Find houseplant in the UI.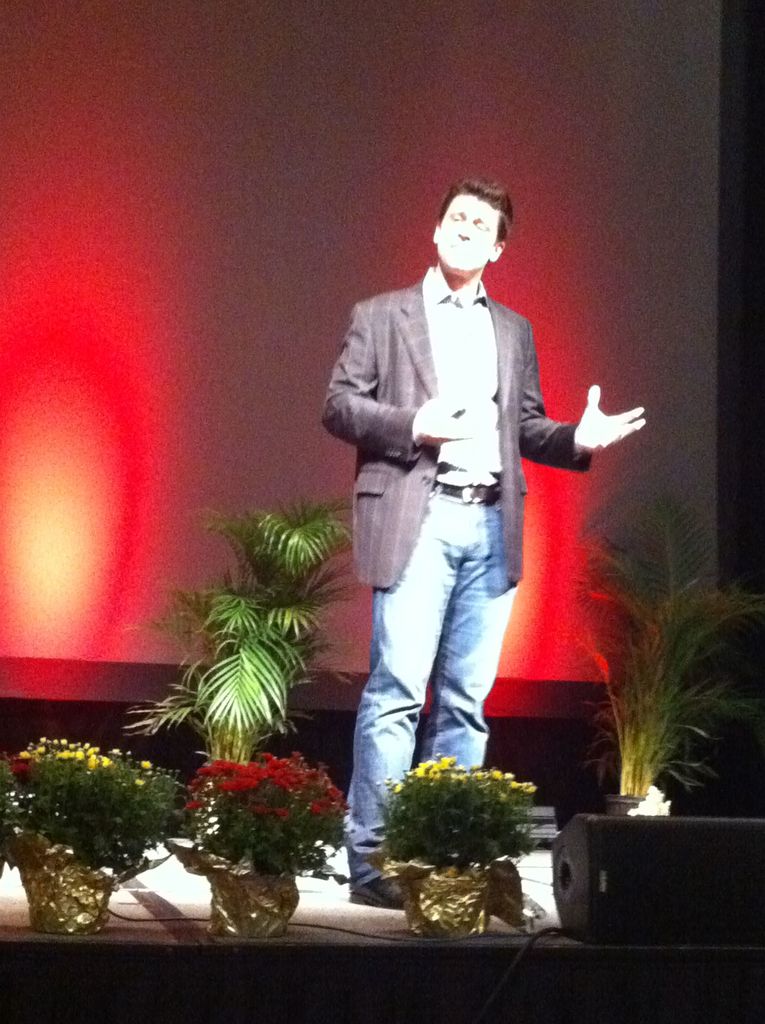
UI element at box(109, 490, 362, 800).
